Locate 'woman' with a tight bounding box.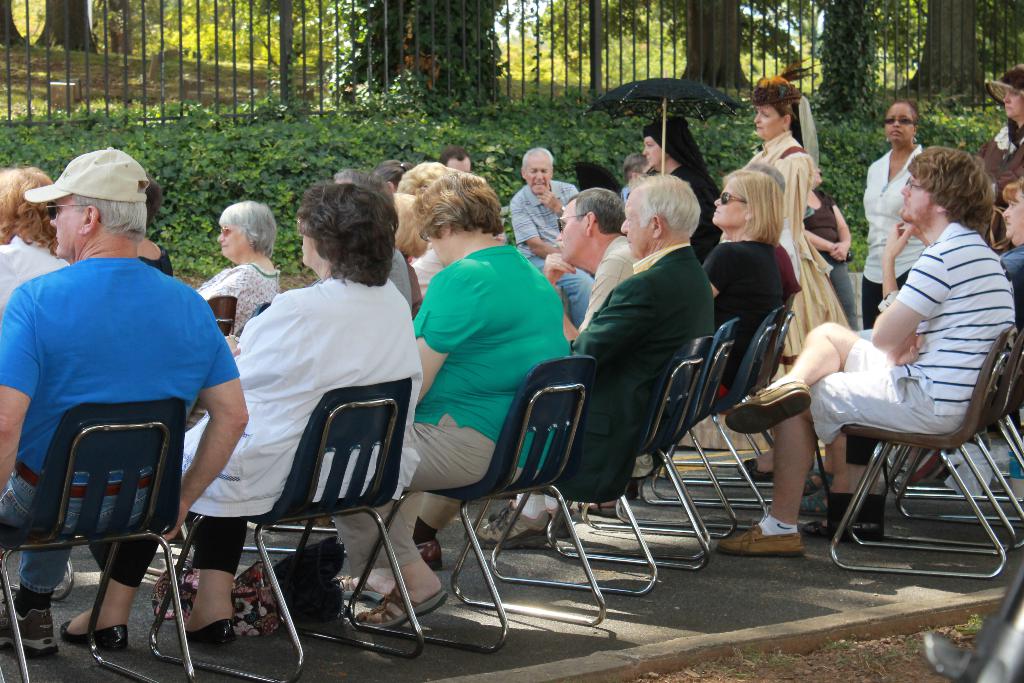
crop(989, 181, 1023, 309).
